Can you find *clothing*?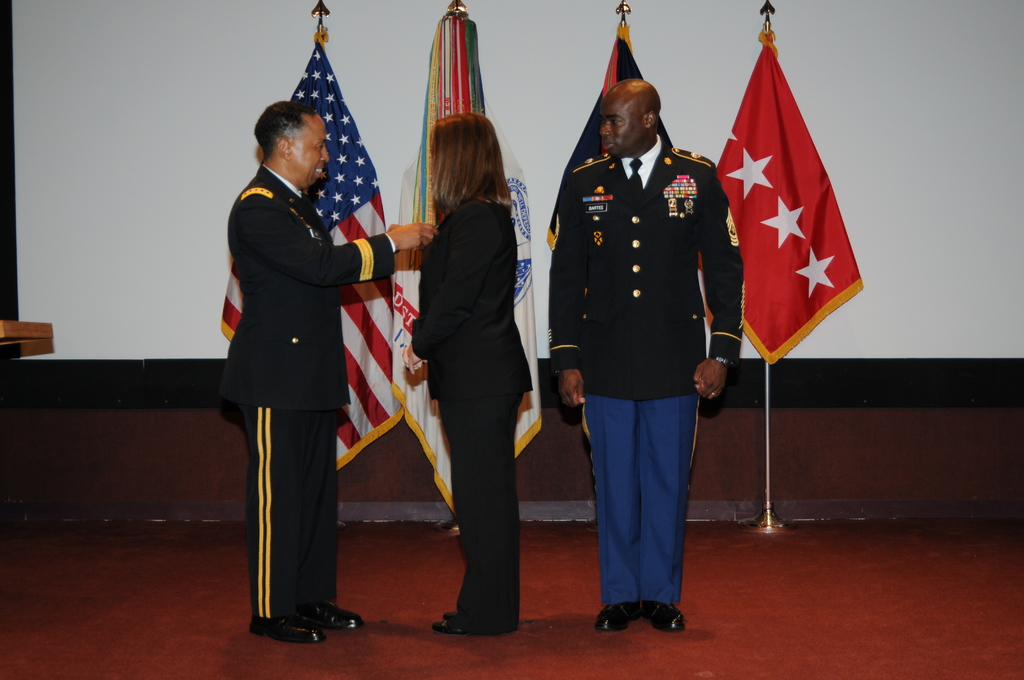
Yes, bounding box: <region>227, 181, 420, 617</region>.
